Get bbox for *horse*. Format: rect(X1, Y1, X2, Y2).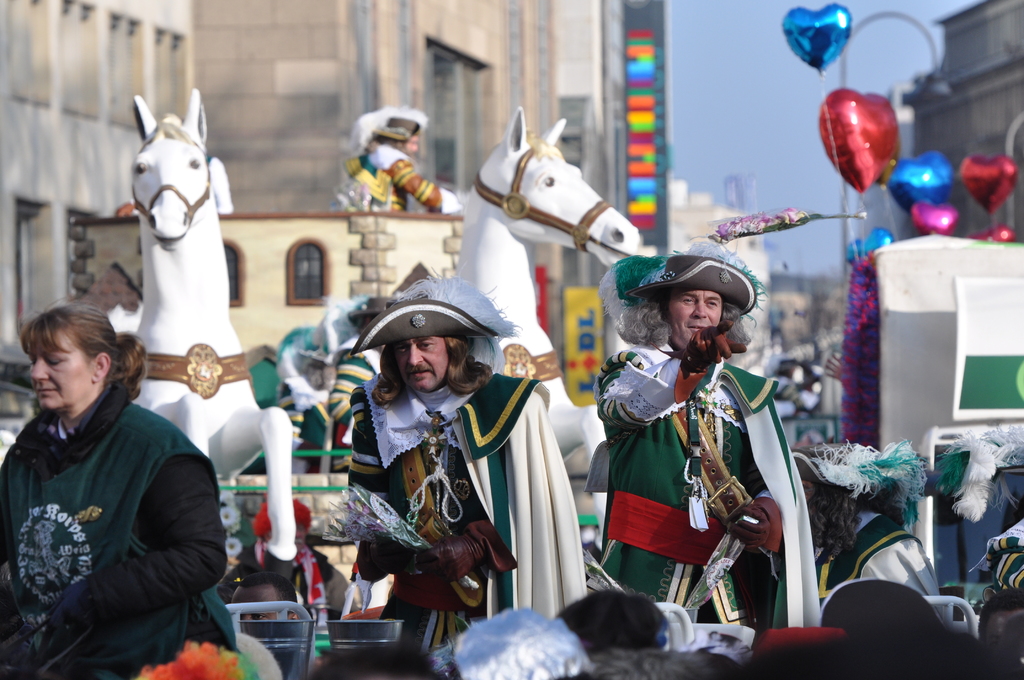
rect(450, 103, 645, 567).
